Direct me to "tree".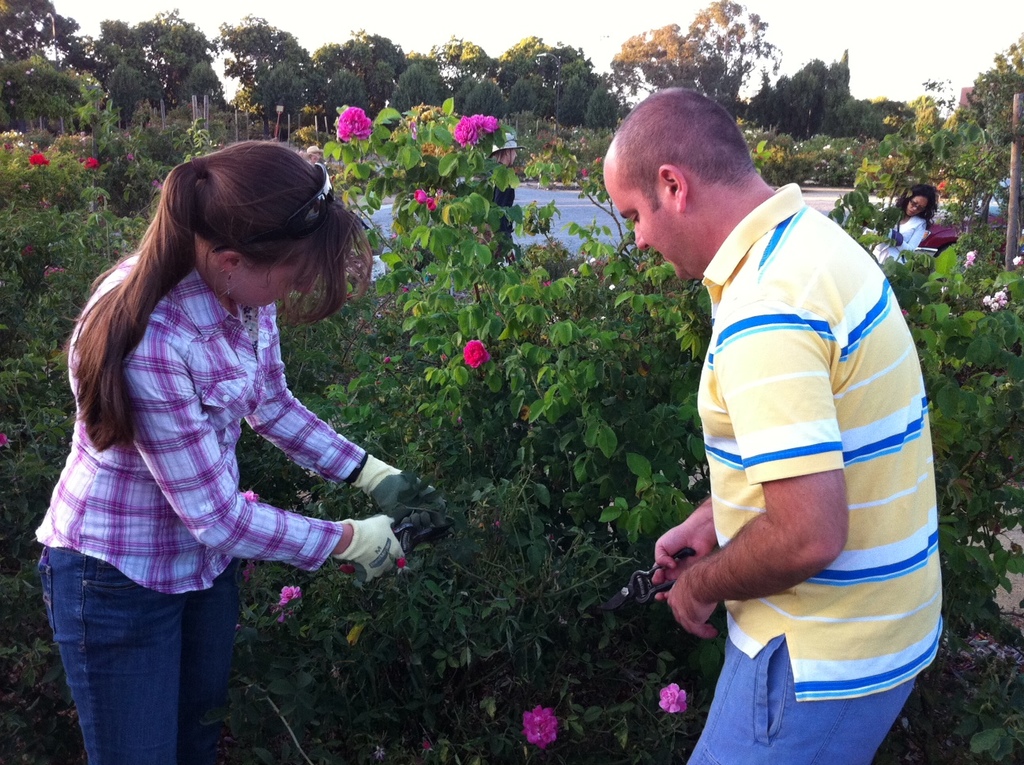
Direction: (427,34,485,96).
